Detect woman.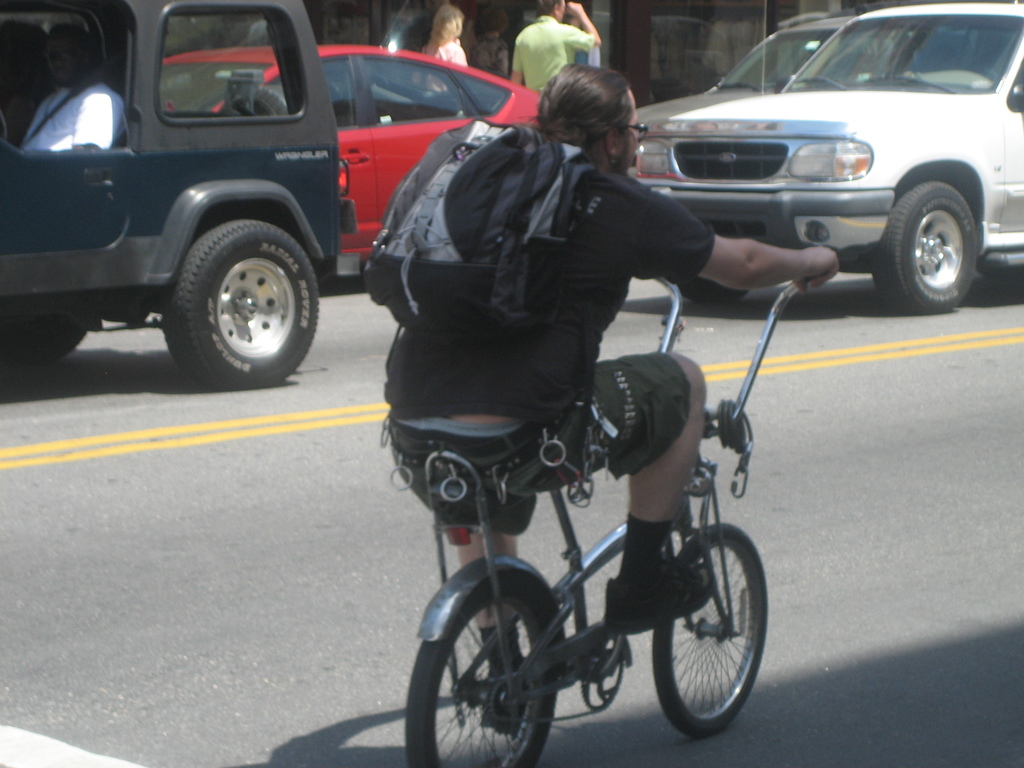
Detected at 420, 7, 482, 116.
